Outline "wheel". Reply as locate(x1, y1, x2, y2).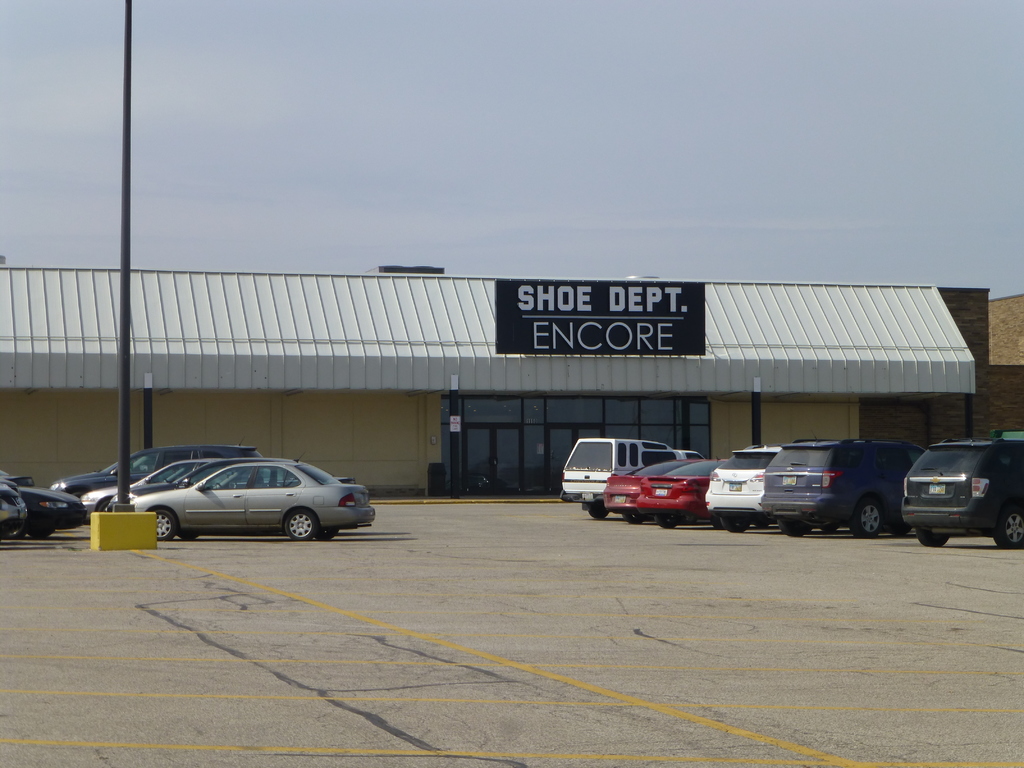
locate(623, 509, 646, 525).
